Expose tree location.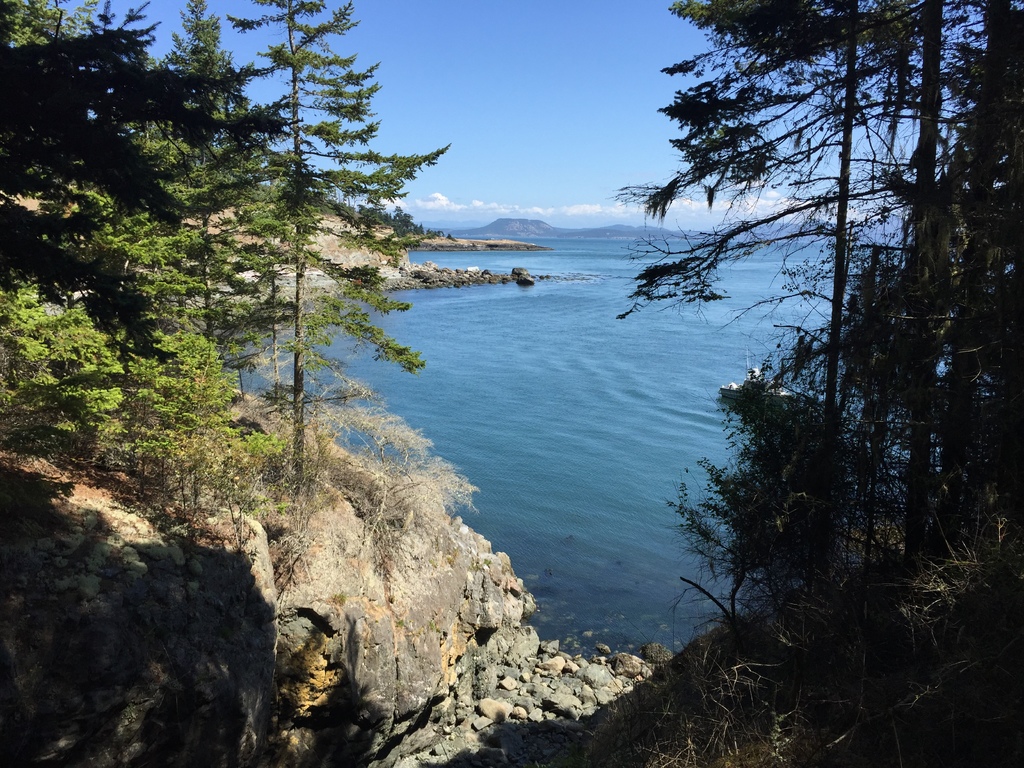
Exposed at crop(611, 0, 987, 554).
